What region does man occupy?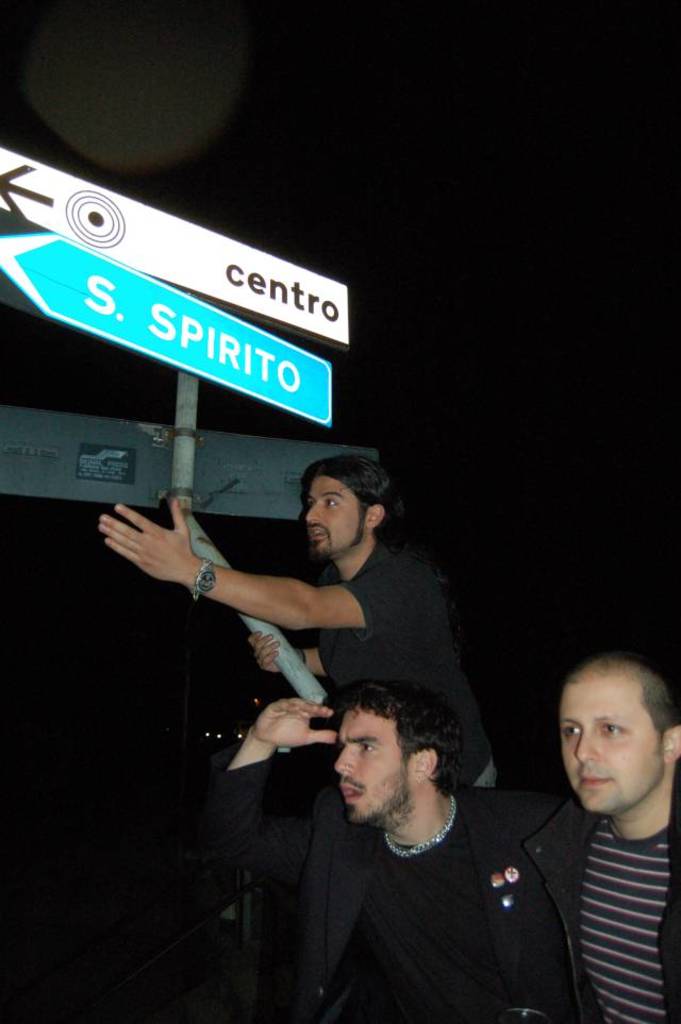
(89,453,506,800).
